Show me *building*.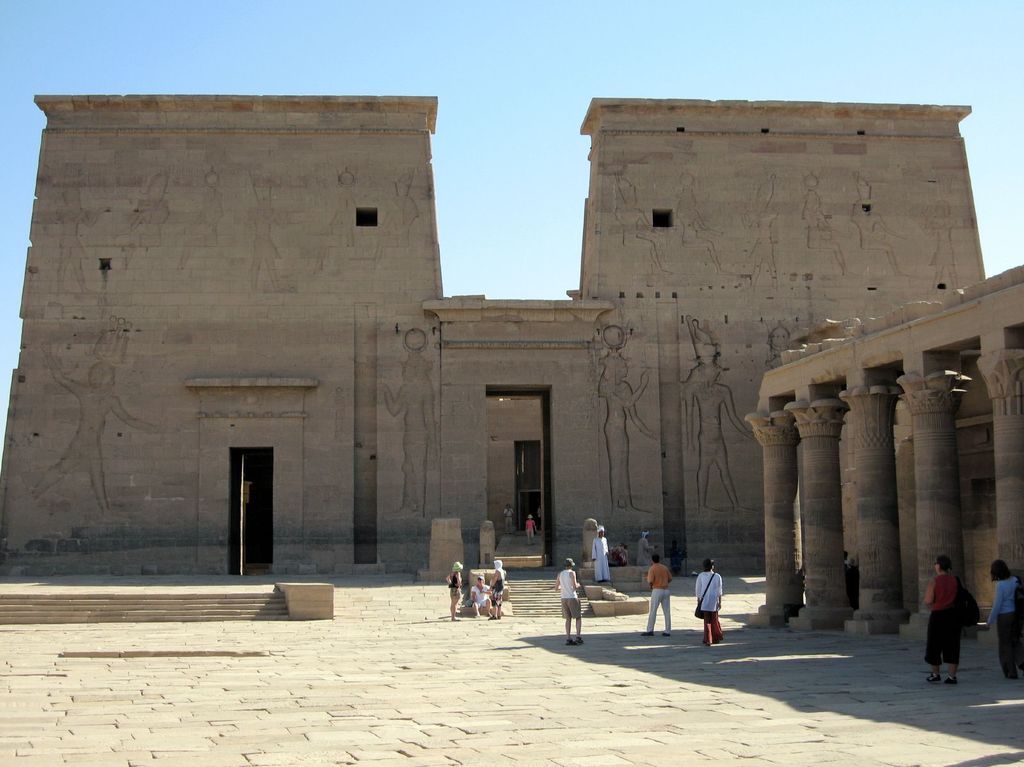
*building* is here: 0,95,986,572.
